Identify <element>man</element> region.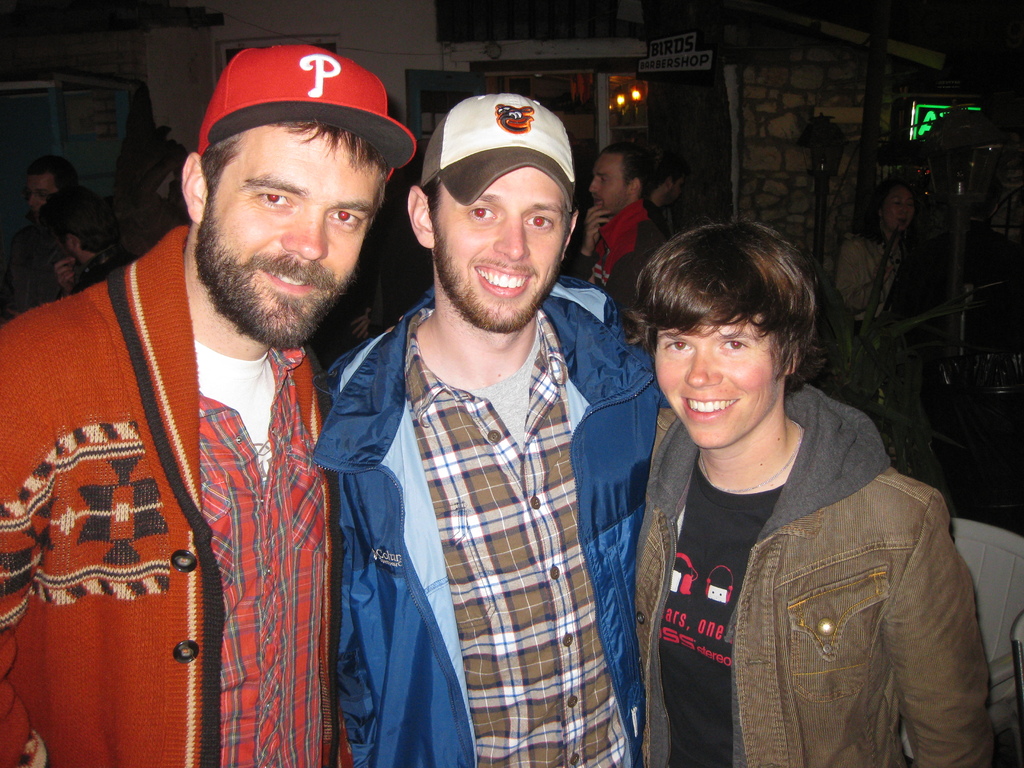
Region: (x1=0, y1=38, x2=422, y2=767).
